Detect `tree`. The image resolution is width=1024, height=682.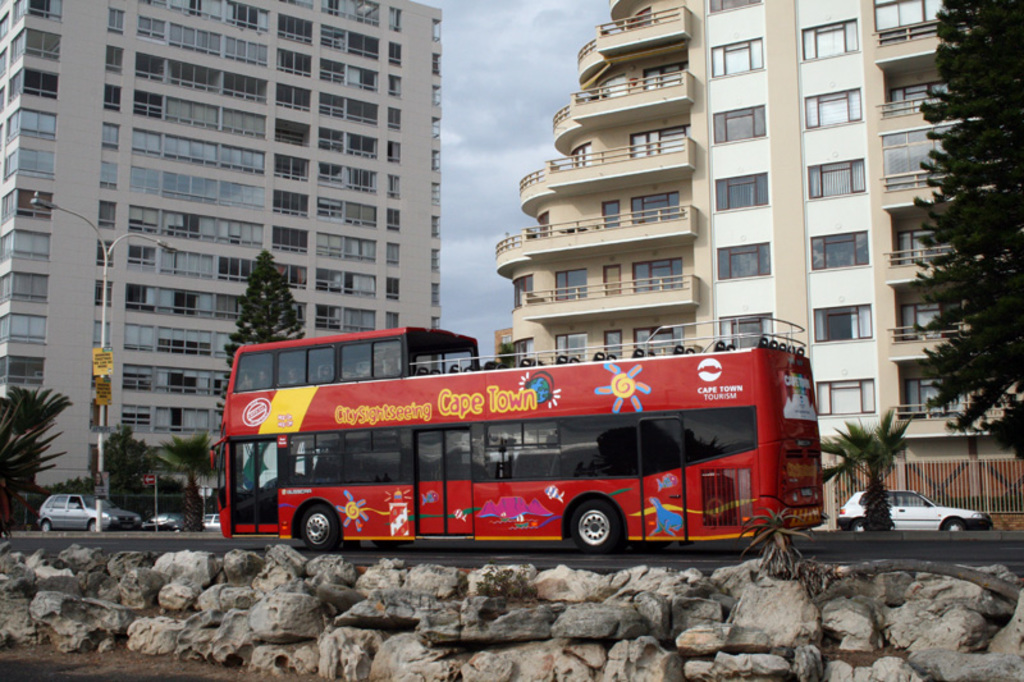
[0, 384, 74, 505].
